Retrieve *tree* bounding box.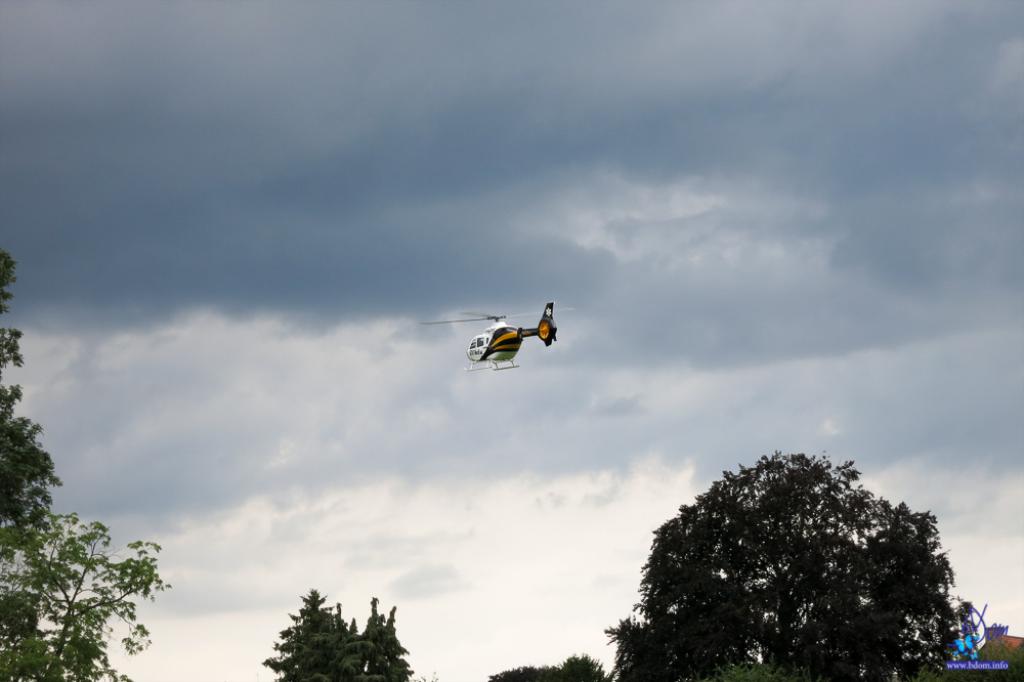
Bounding box: x1=0 y1=508 x2=178 y2=681.
